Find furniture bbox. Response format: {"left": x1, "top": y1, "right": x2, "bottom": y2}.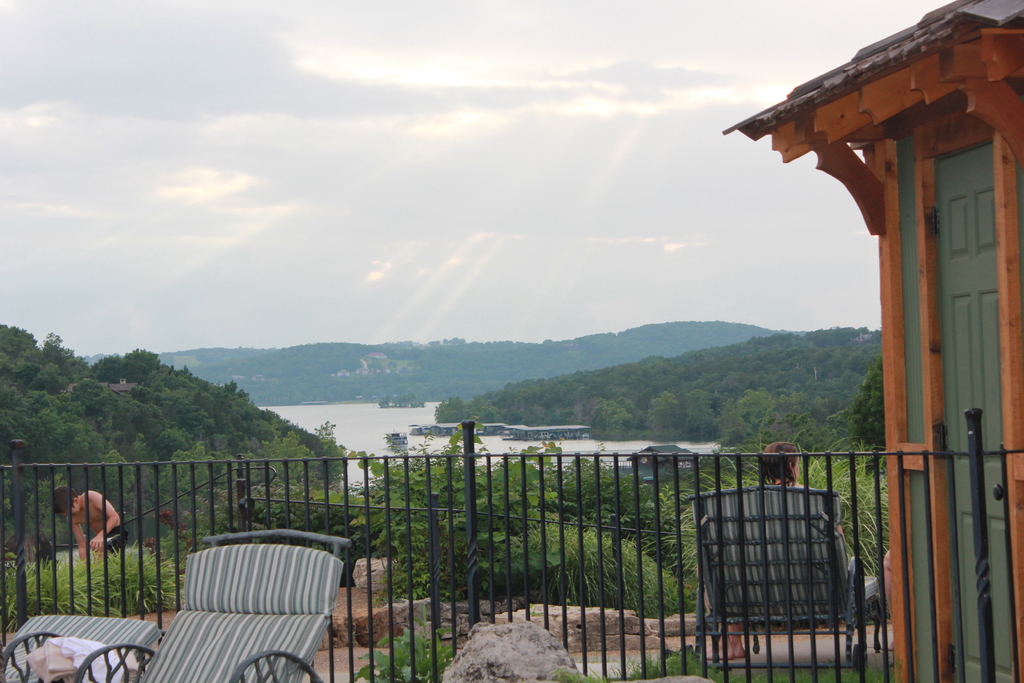
{"left": 686, "top": 482, "right": 883, "bottom": 671}.
